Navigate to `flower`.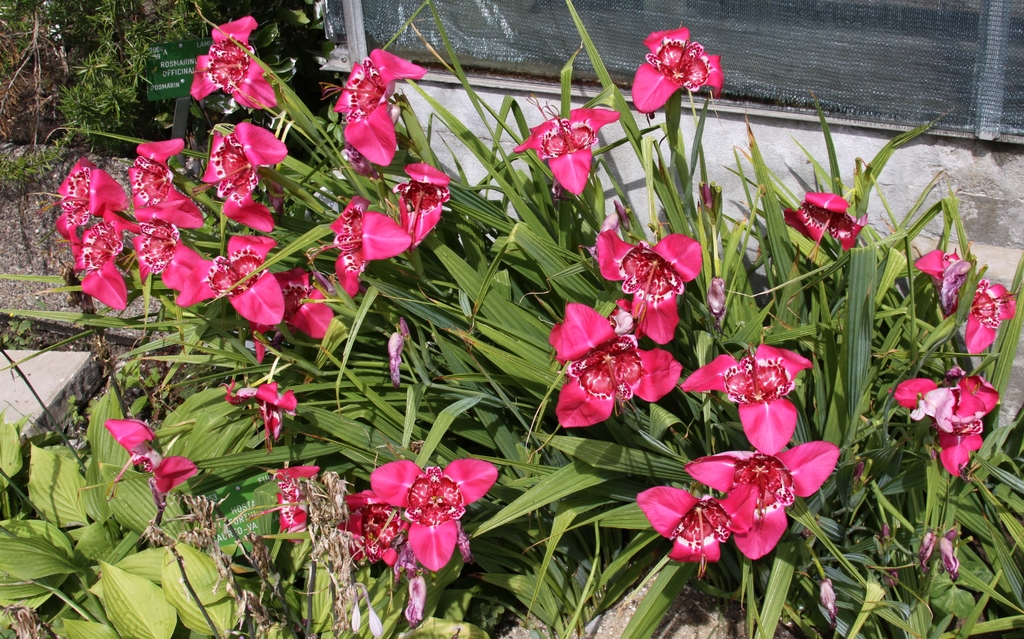
Navigation target: pyautogui.locateOnScreen(254, 263, 340, 364).
